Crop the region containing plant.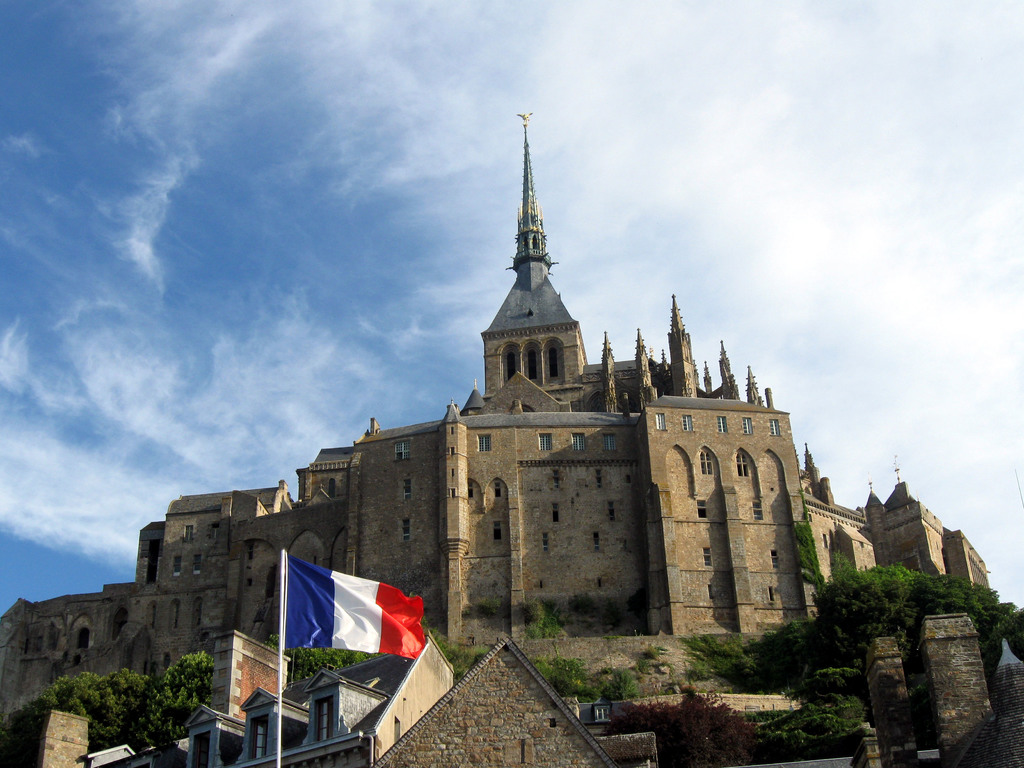
Crop region: (534,618,566,639).
